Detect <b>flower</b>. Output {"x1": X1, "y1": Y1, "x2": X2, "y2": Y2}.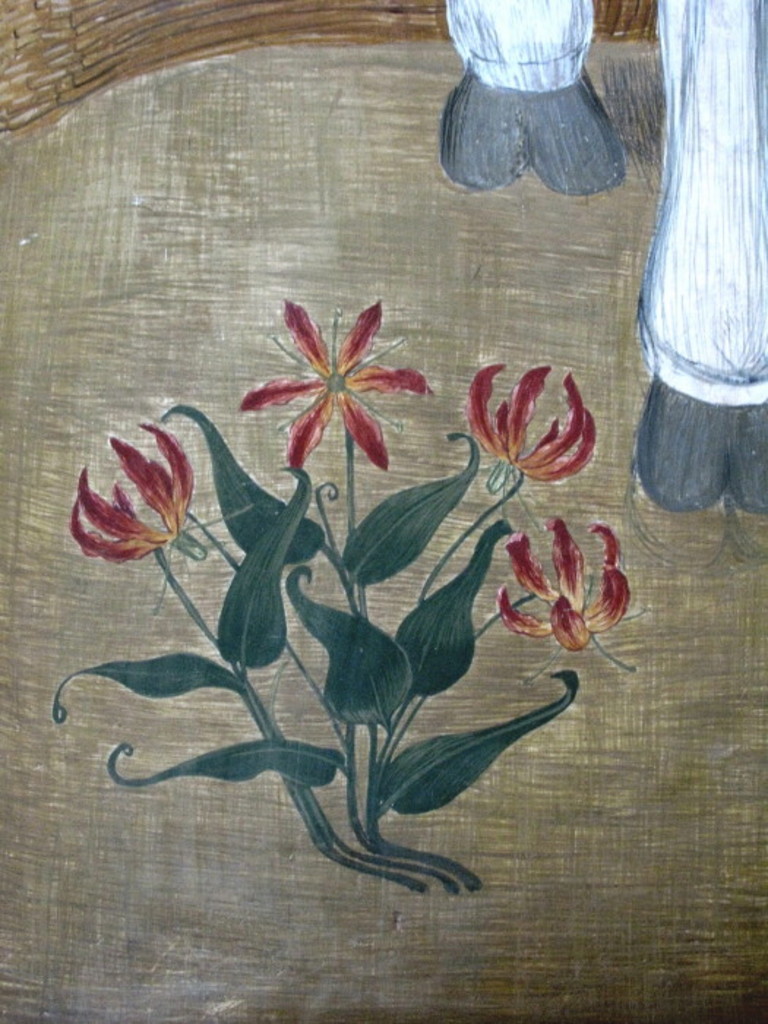
{"x1": 67, "y1": 421, "x2": 192, "y2": 568}.
